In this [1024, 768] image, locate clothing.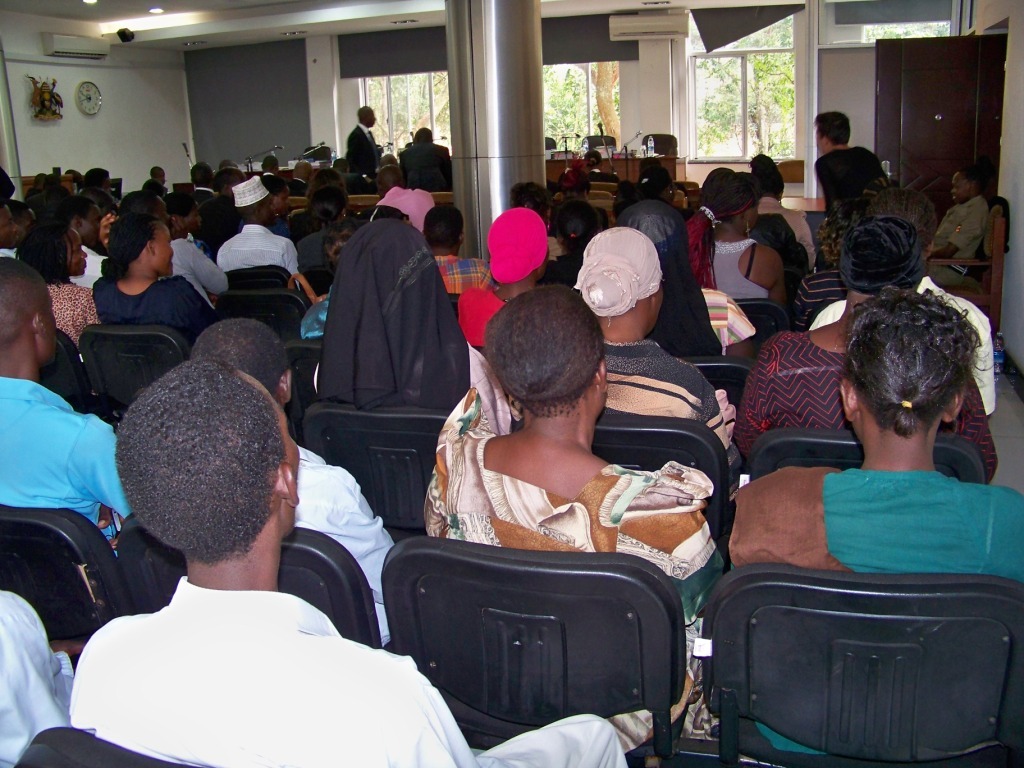
Bounding box: (758,192,816,265).
